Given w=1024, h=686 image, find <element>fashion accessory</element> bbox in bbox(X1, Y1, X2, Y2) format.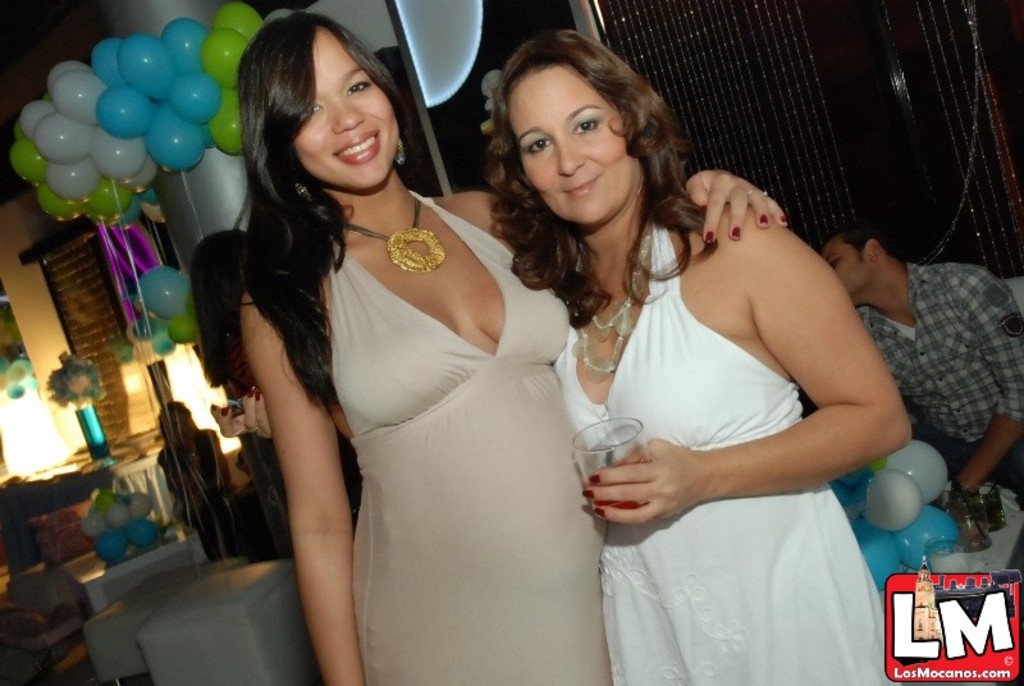
bbox(730, 227, 740, 238).
